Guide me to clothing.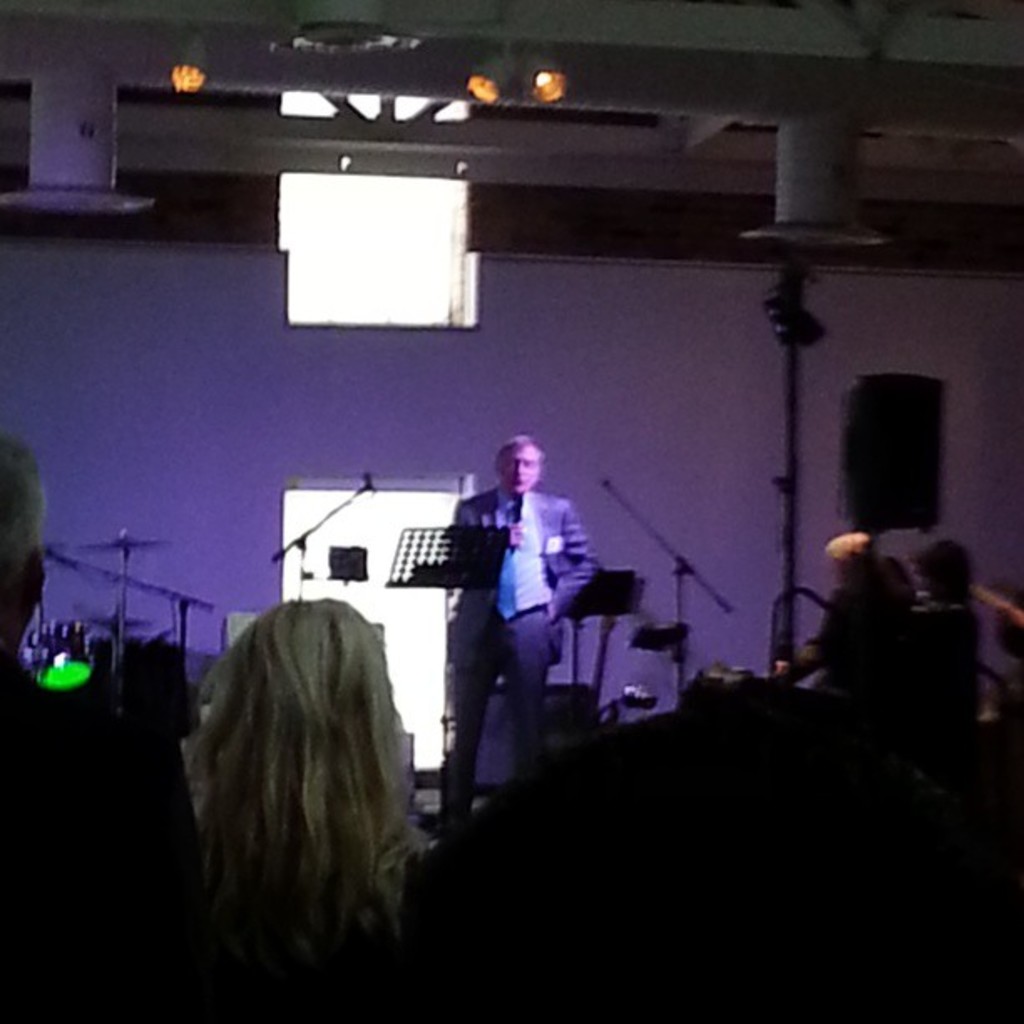
Guidance: bbox=(440, 430, 599, 828).
